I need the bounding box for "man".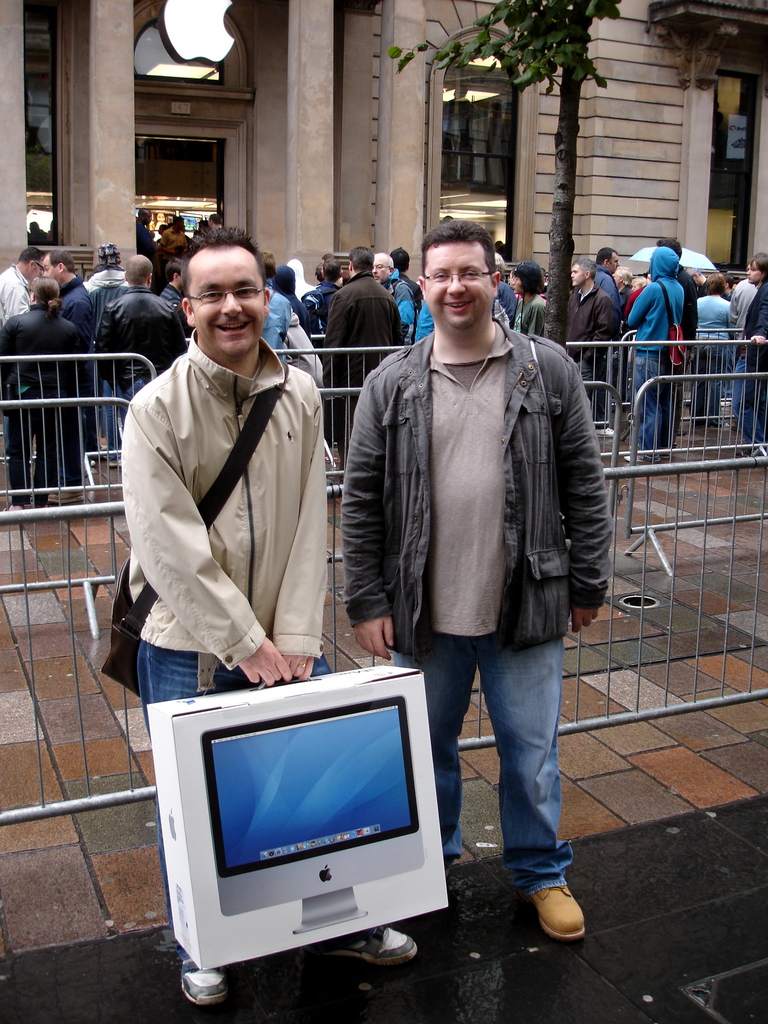
Here it is: locate(122, 236, 426, 1002).
